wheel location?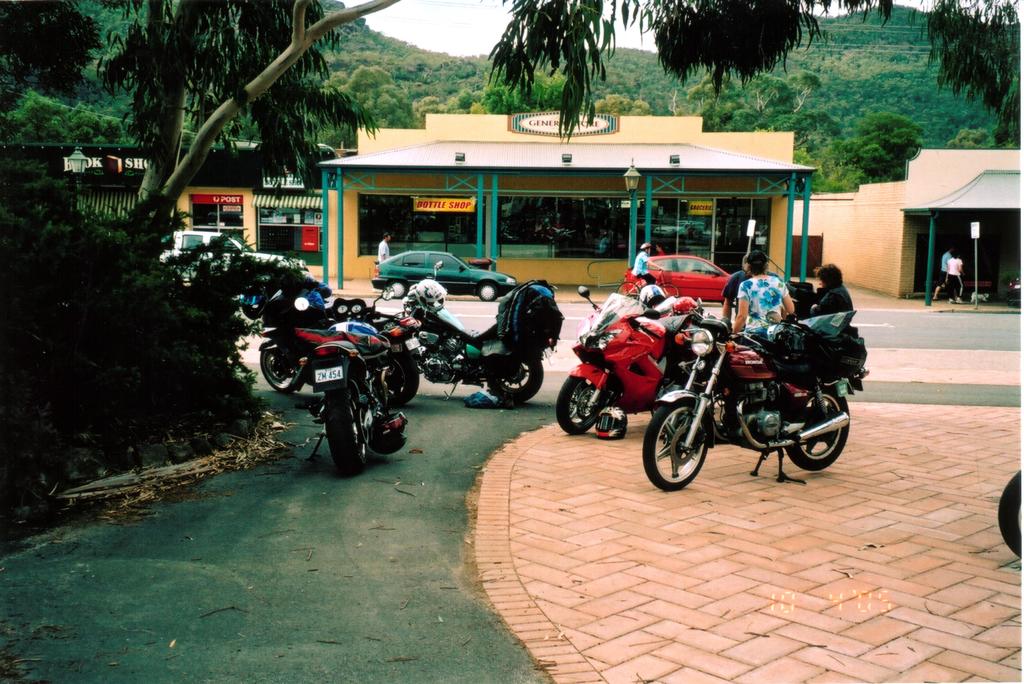
<box>485,359,543,400</box>
